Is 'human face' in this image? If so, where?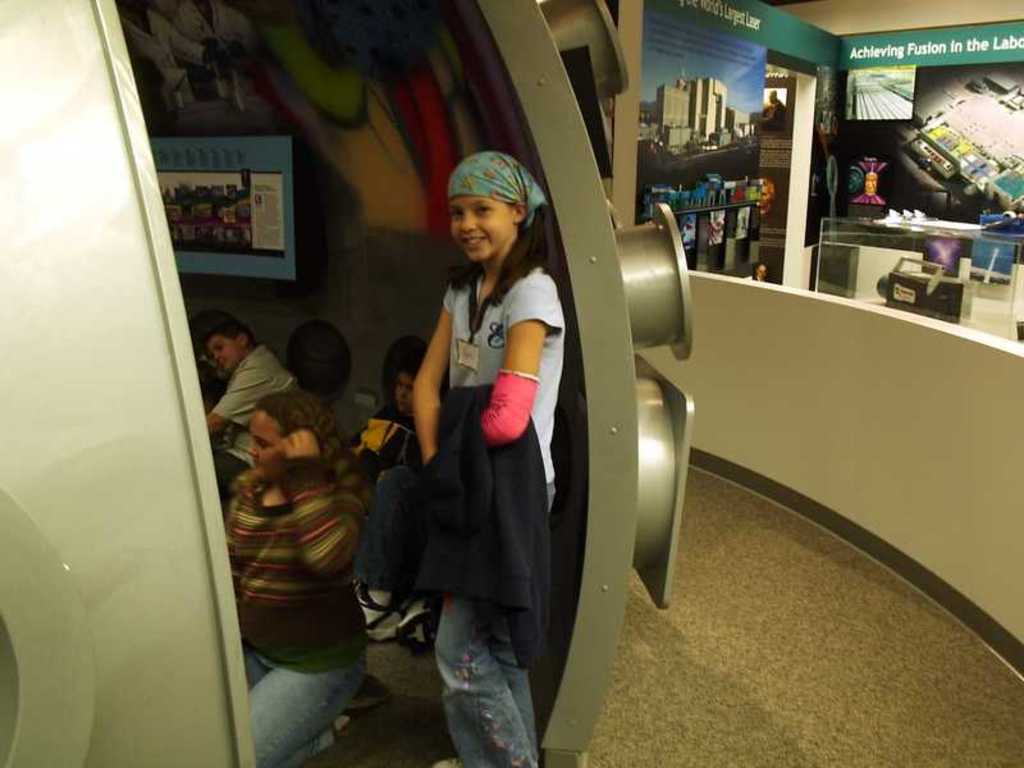
Yes, at (left=252, top=407, right=288, bottom=485).
